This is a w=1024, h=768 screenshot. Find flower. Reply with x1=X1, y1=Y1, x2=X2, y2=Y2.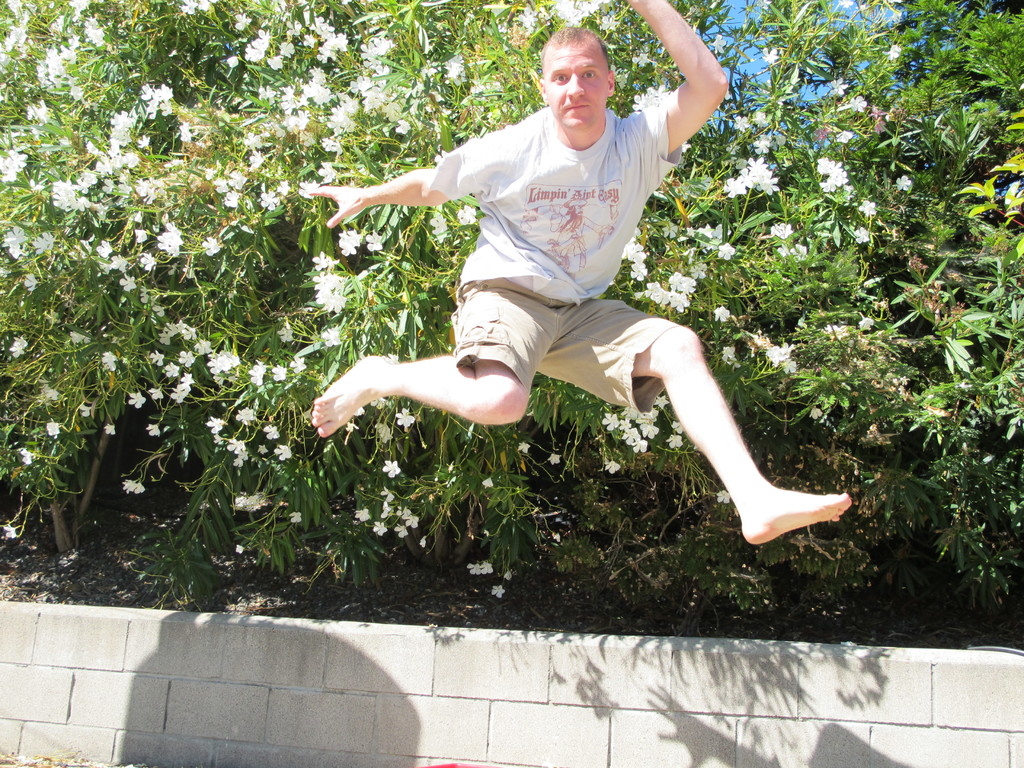
x1=748, y1=135, x2=779, y2=154.
